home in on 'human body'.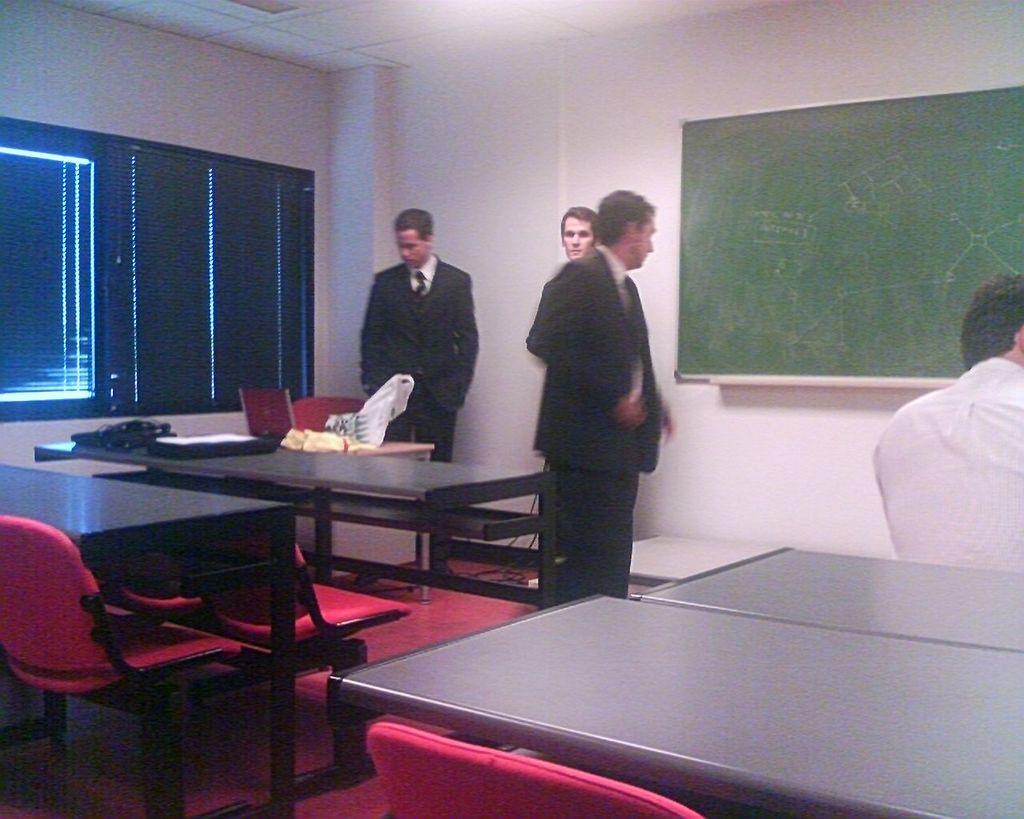
Homed in at x1=522, y1=192, x2=673, y2=610.
